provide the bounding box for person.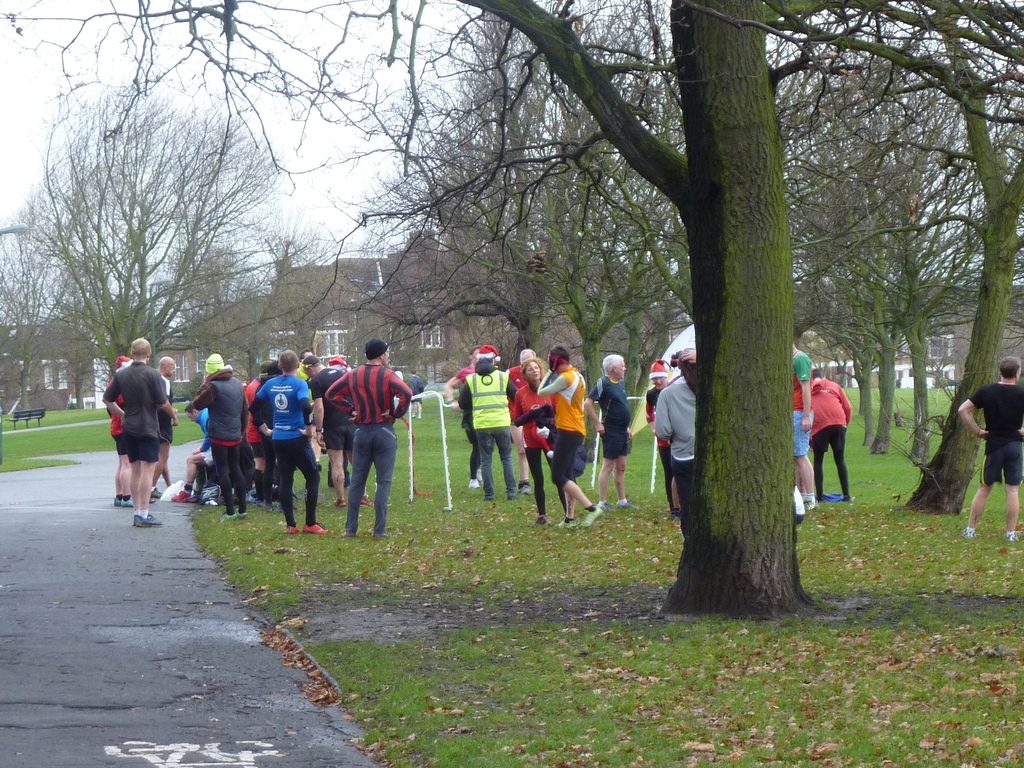
select_region(505, 349, 546, 499).
